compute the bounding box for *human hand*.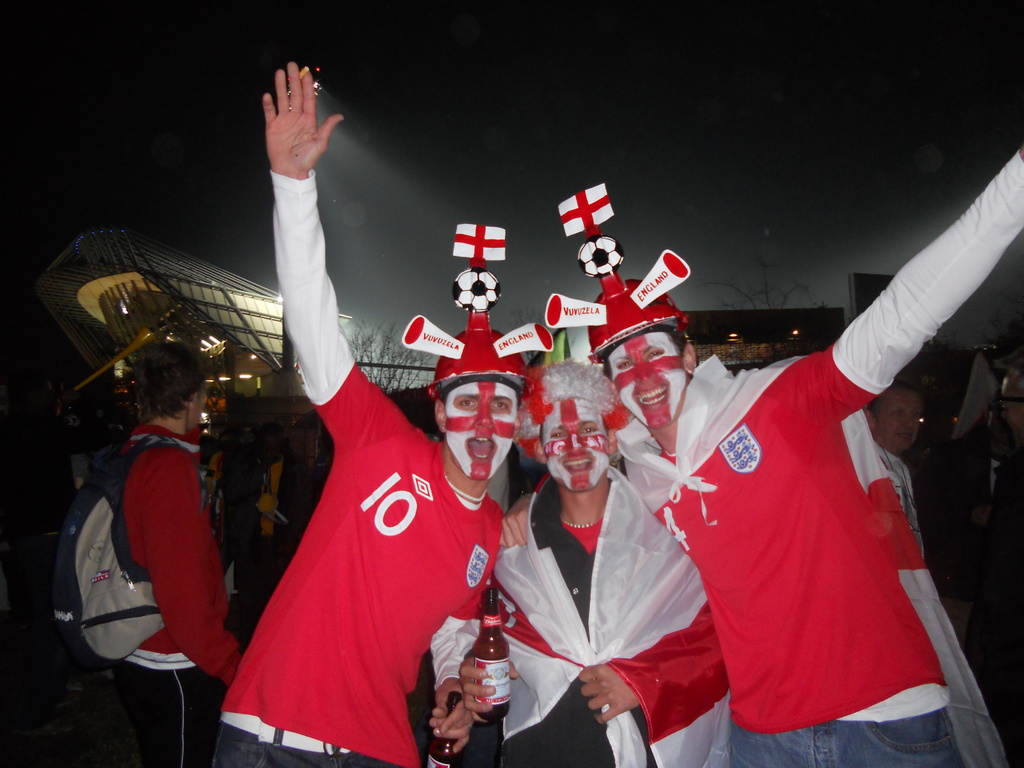
429 675 472 753.
